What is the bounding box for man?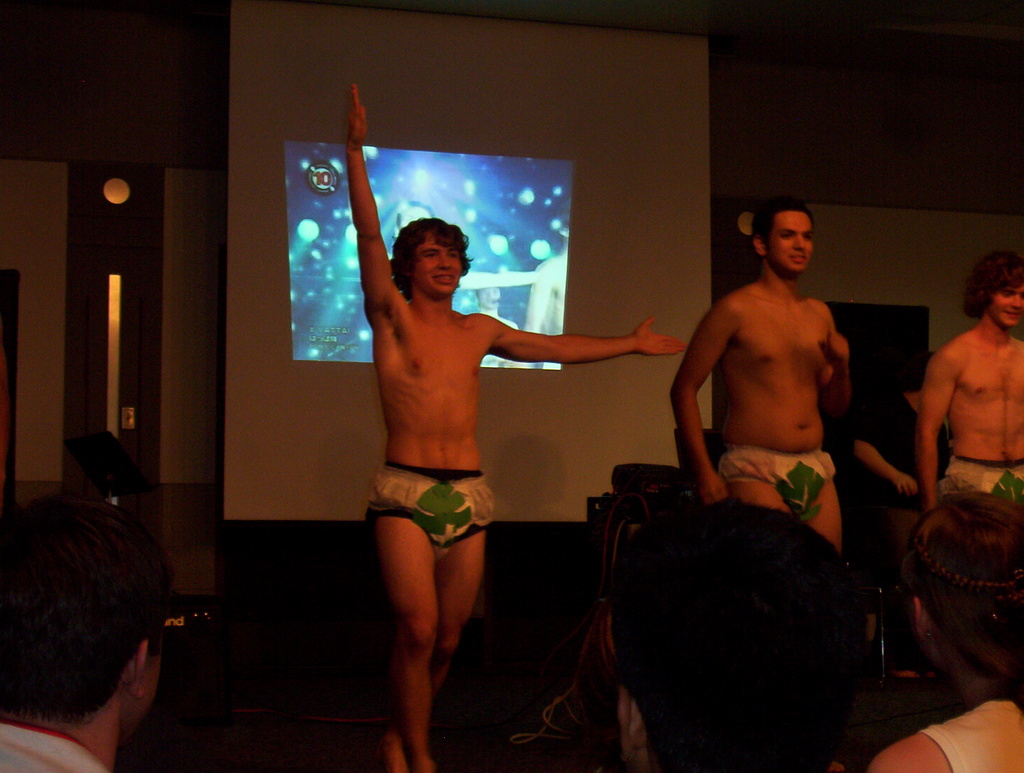
left=652, top=187, right=857, bottom=558.
